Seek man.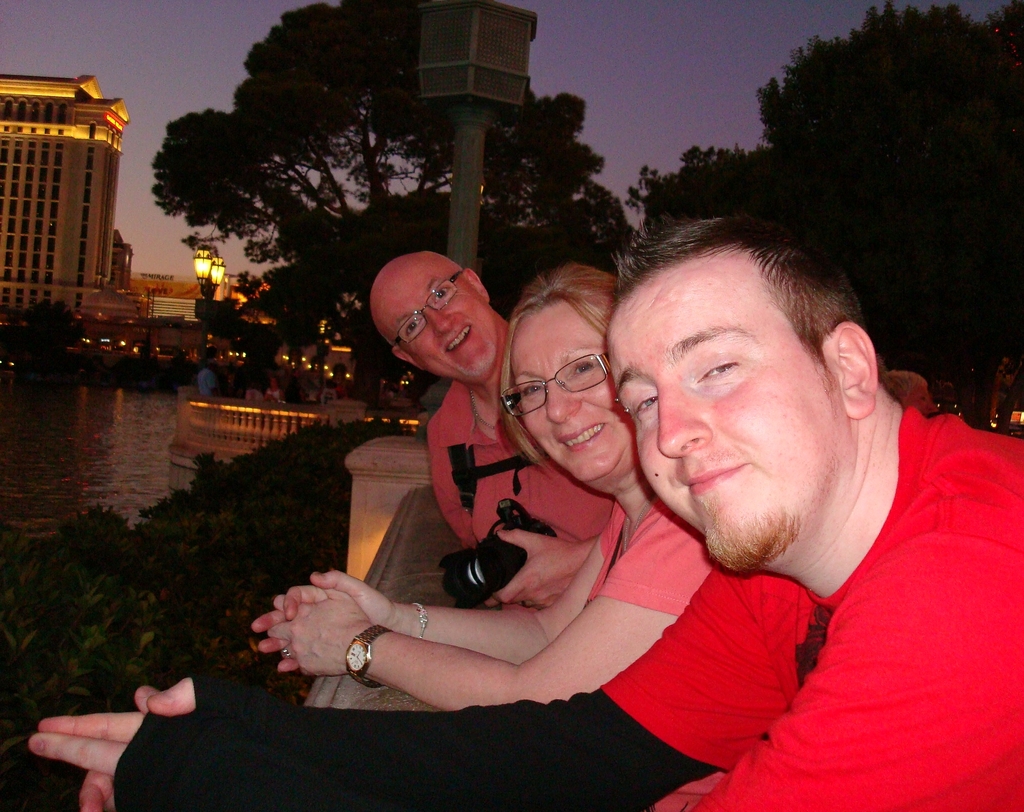
locate(29, 211, 1023, 811).
